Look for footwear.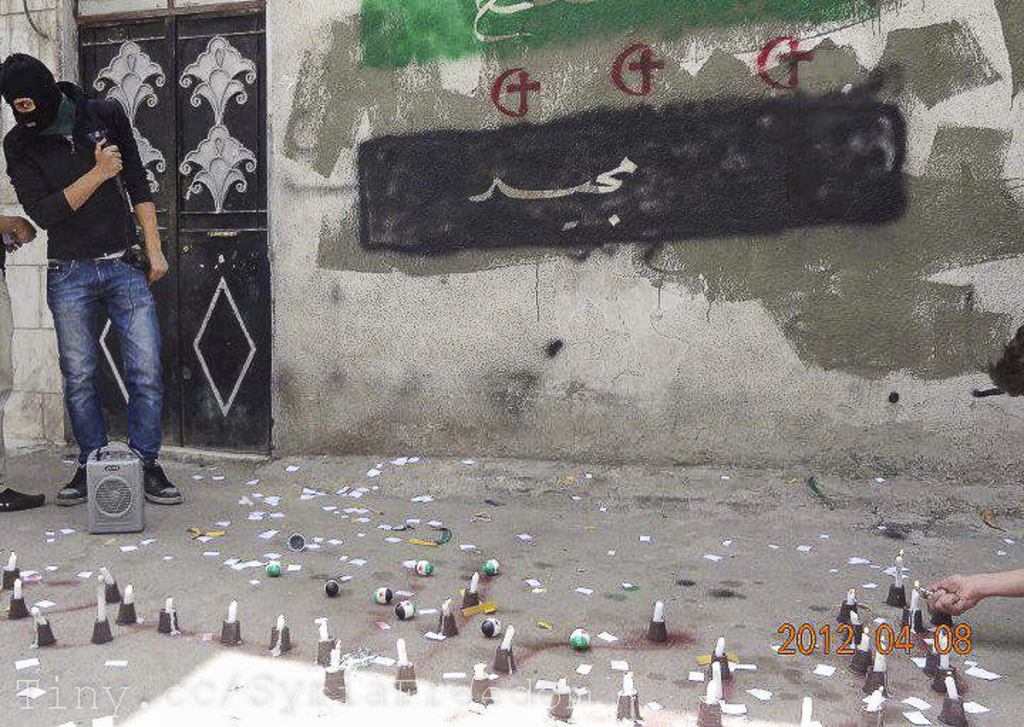
Found: [51, 462, 87, 506].
